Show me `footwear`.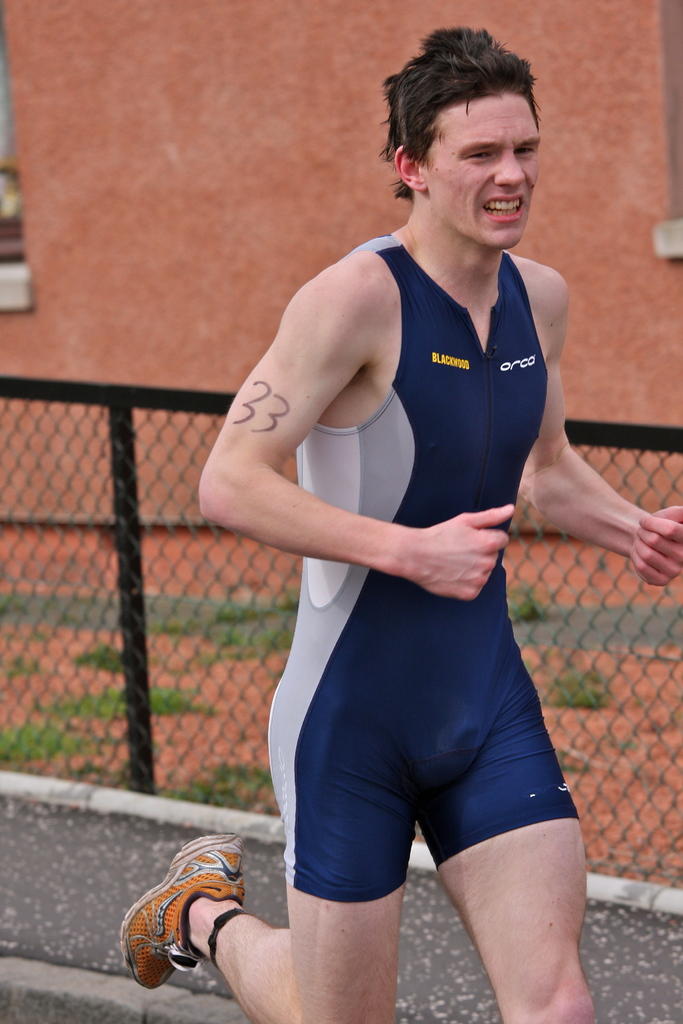
`footwear` is here: 129/851/256/983.
